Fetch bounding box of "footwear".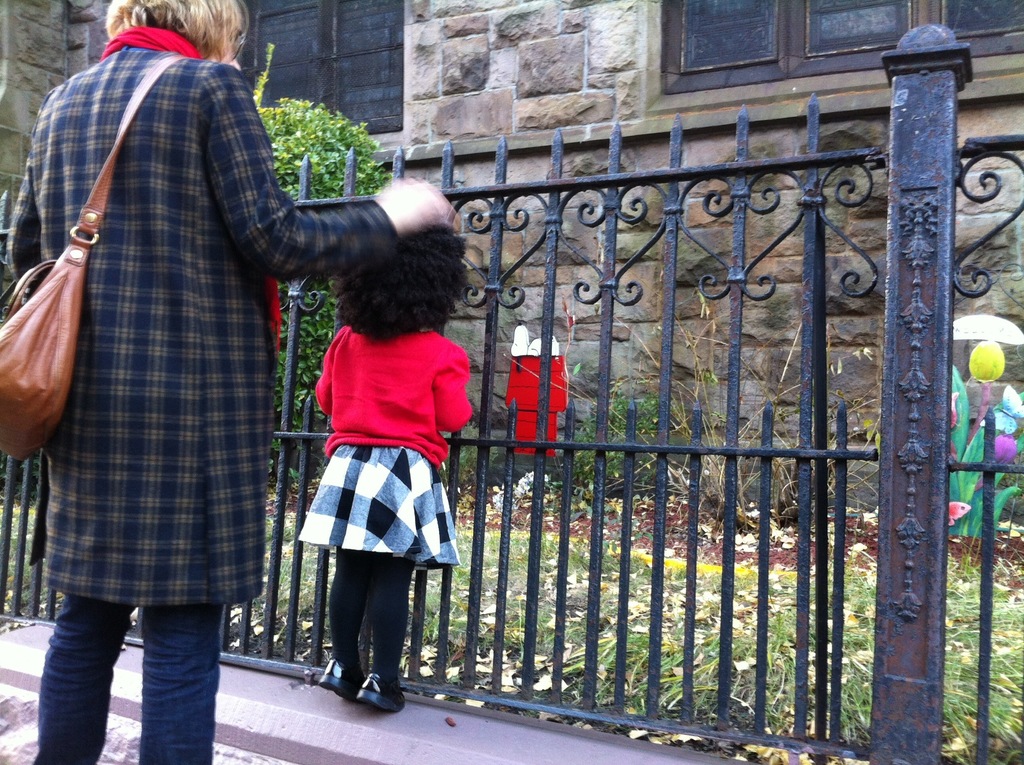
Bbox: 355, 670, 403, 714.
